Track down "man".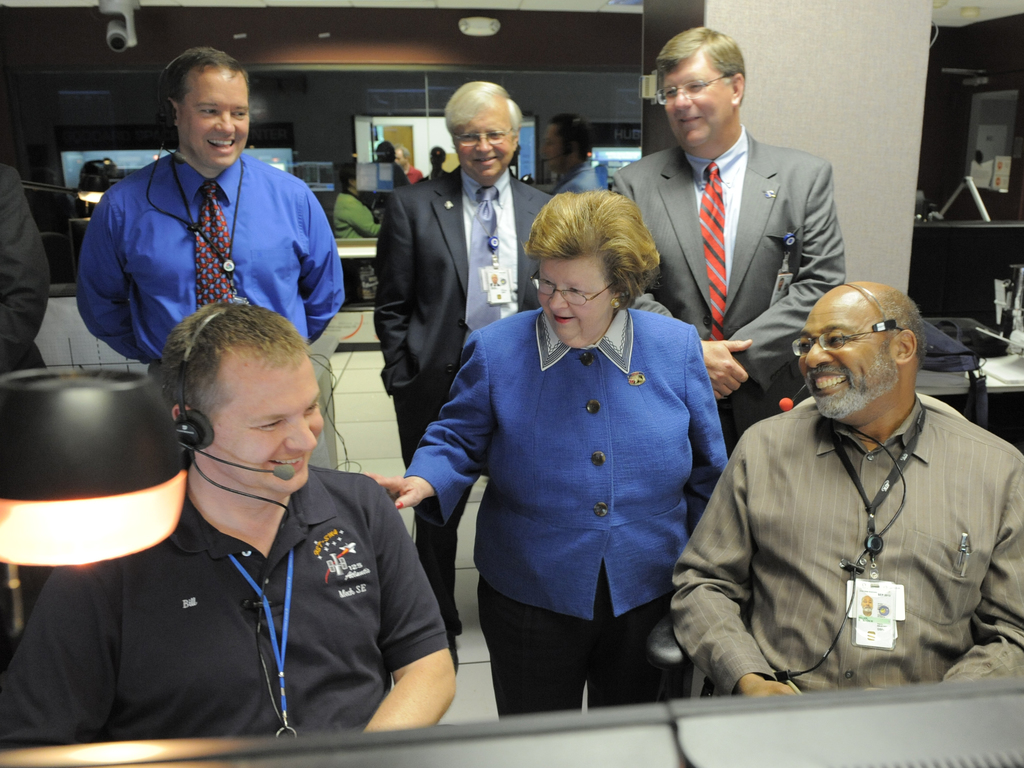
Tracked to region(76, 46, 346, 374).
